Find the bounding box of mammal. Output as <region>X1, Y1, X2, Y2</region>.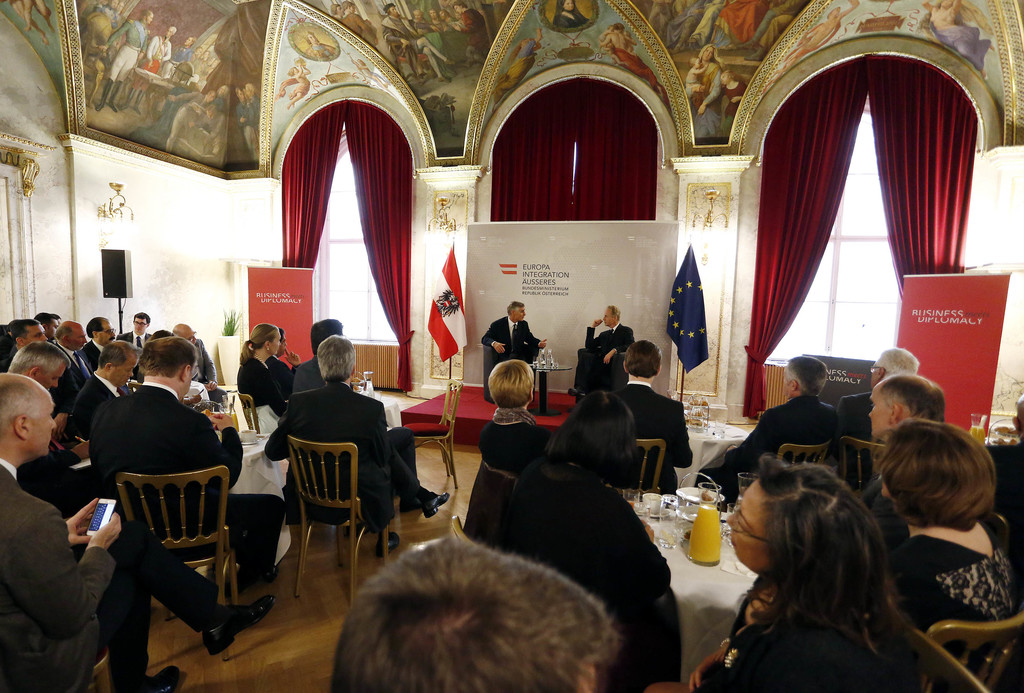
<region>166, 323, 228, 411</region>.
